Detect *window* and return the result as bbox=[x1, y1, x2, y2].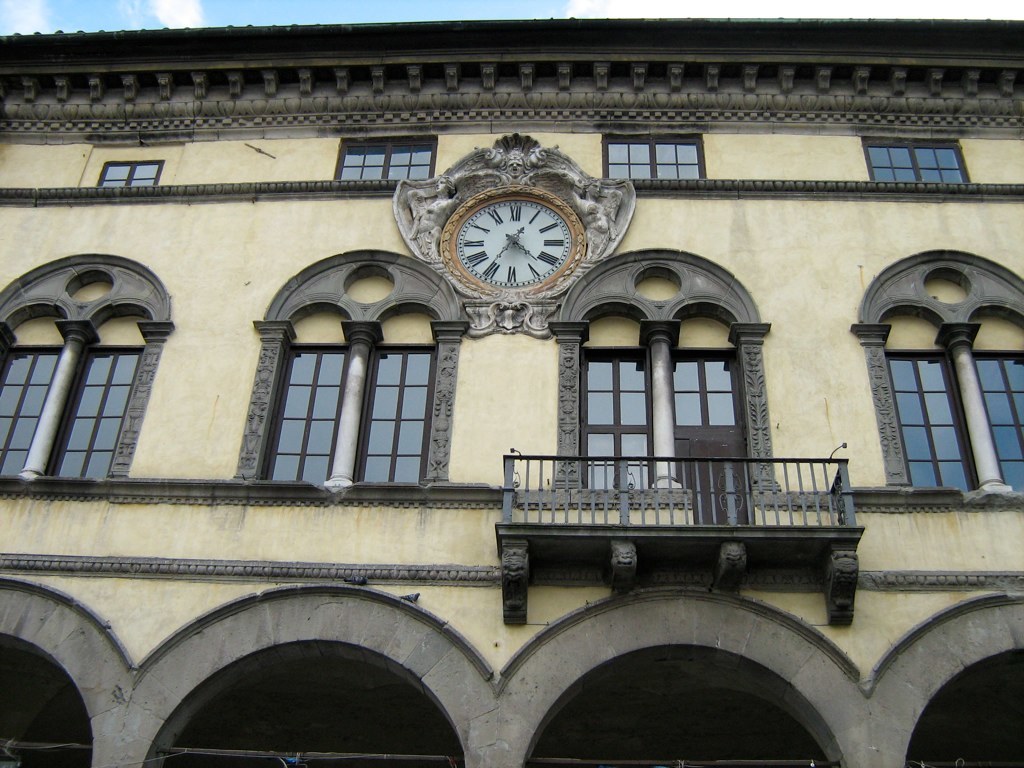
bbox=[575, 349, 655, 488].
